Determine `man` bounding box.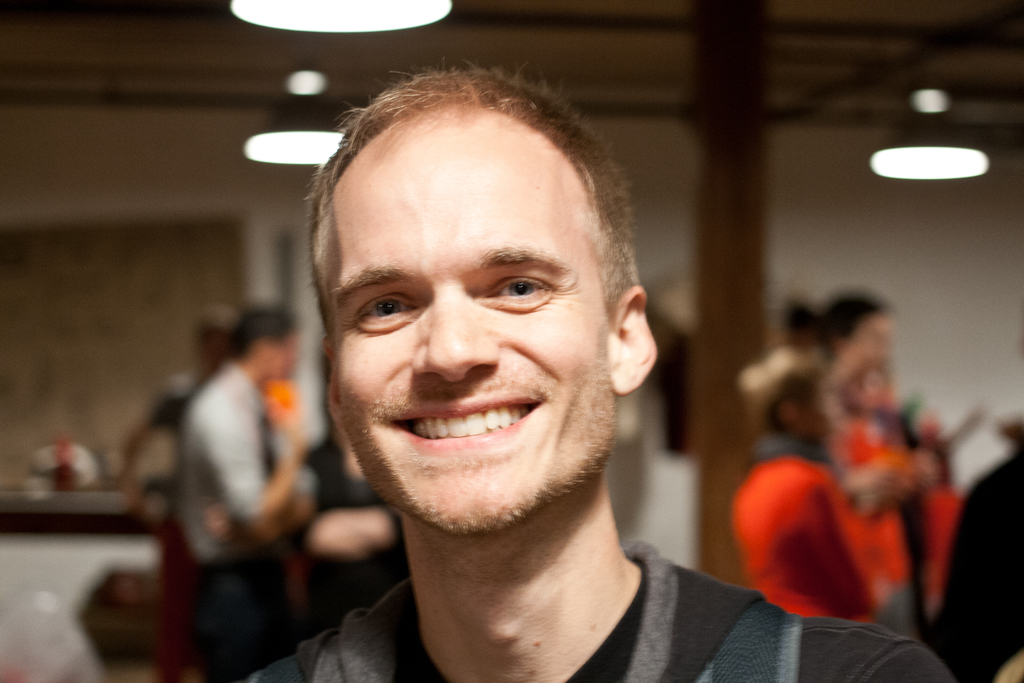
Determined: [108,310,301,573].
